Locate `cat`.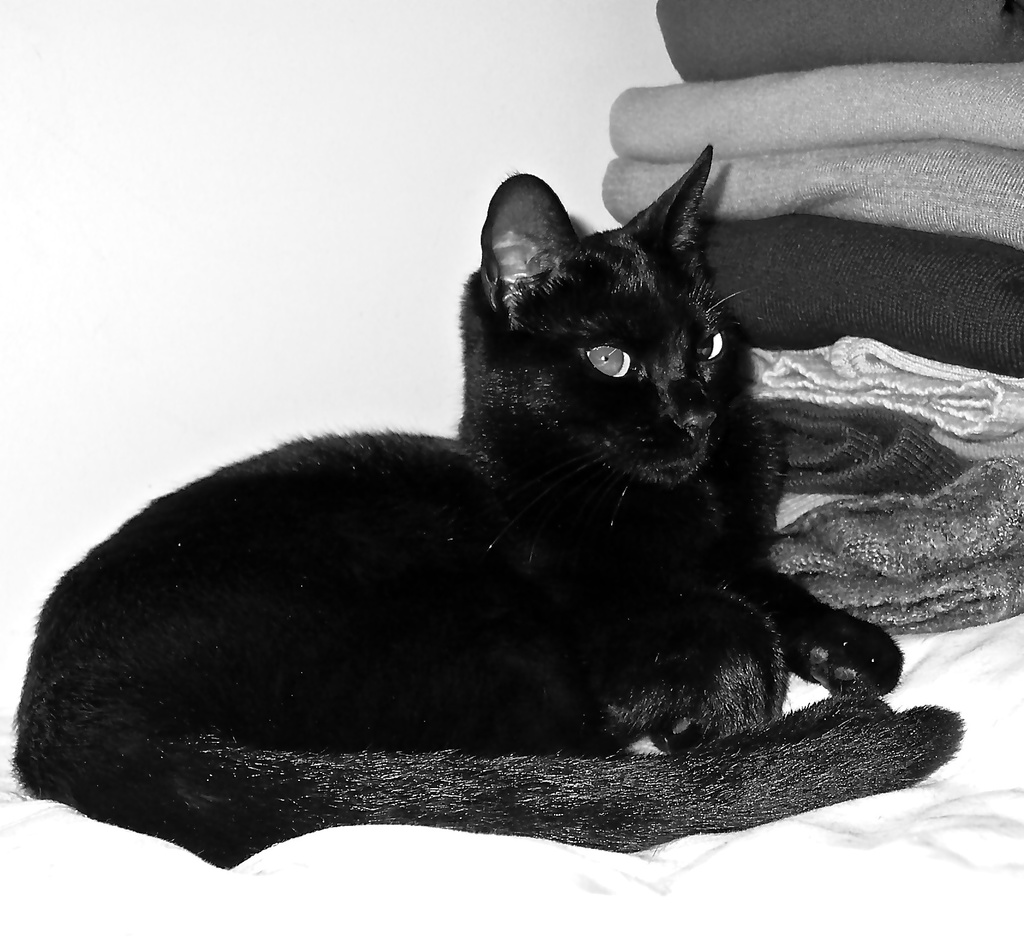
Bounding box: crop(1, 138, 969, 858).
